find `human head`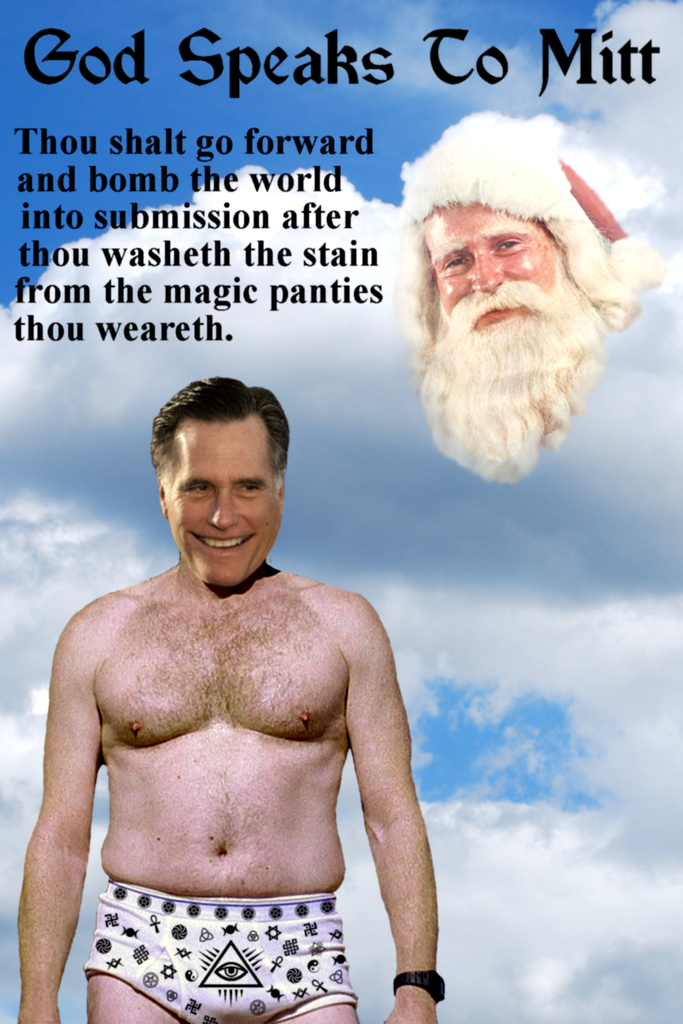
{"x1": 410, "y1": 138, "x2": 622, "y2": 433}
